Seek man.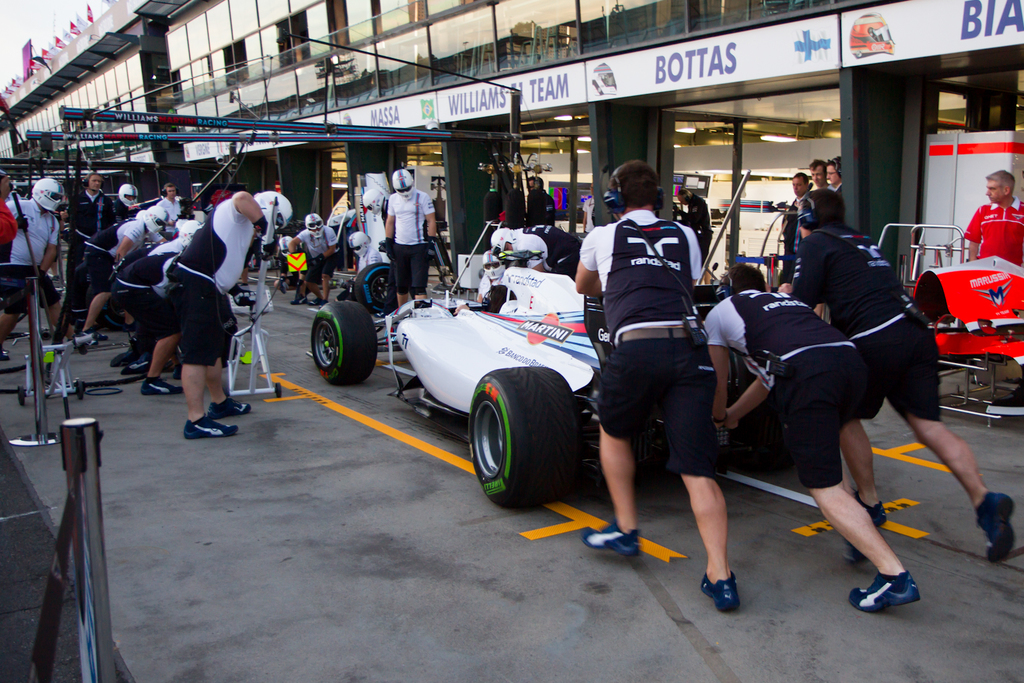
{"x1": 964, "y1": 168, "x2": 1023, "y2": 269}.
